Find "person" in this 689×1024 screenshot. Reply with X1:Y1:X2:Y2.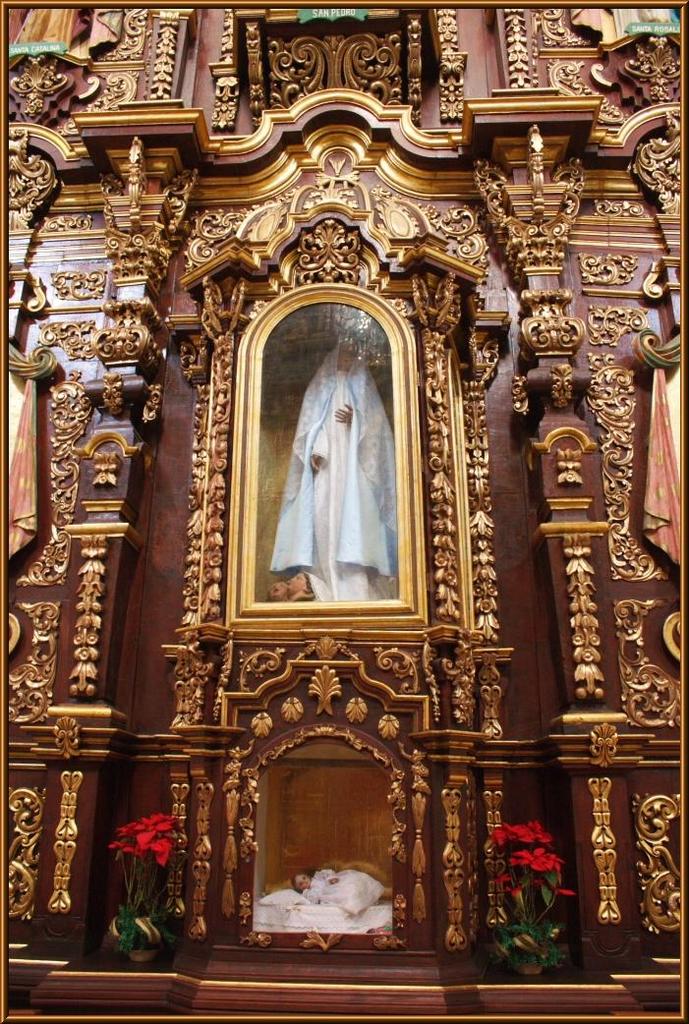
258:313:406:649.
